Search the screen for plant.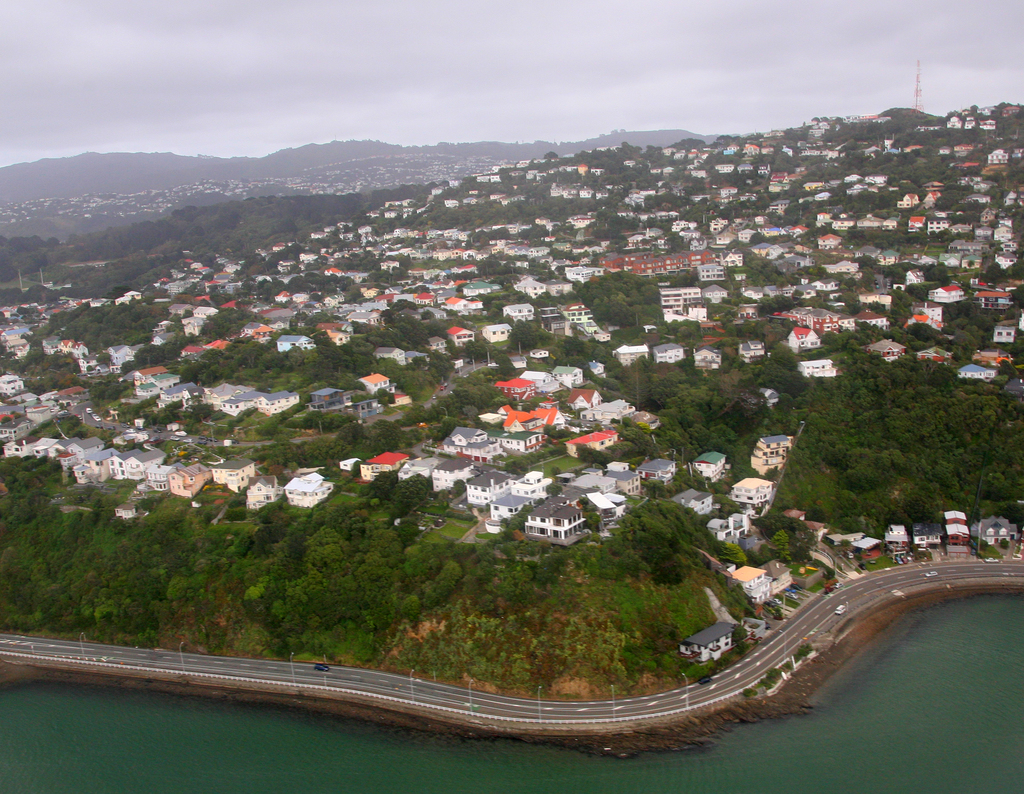
Found at left=792, top=642, right=812, bottom=661.
